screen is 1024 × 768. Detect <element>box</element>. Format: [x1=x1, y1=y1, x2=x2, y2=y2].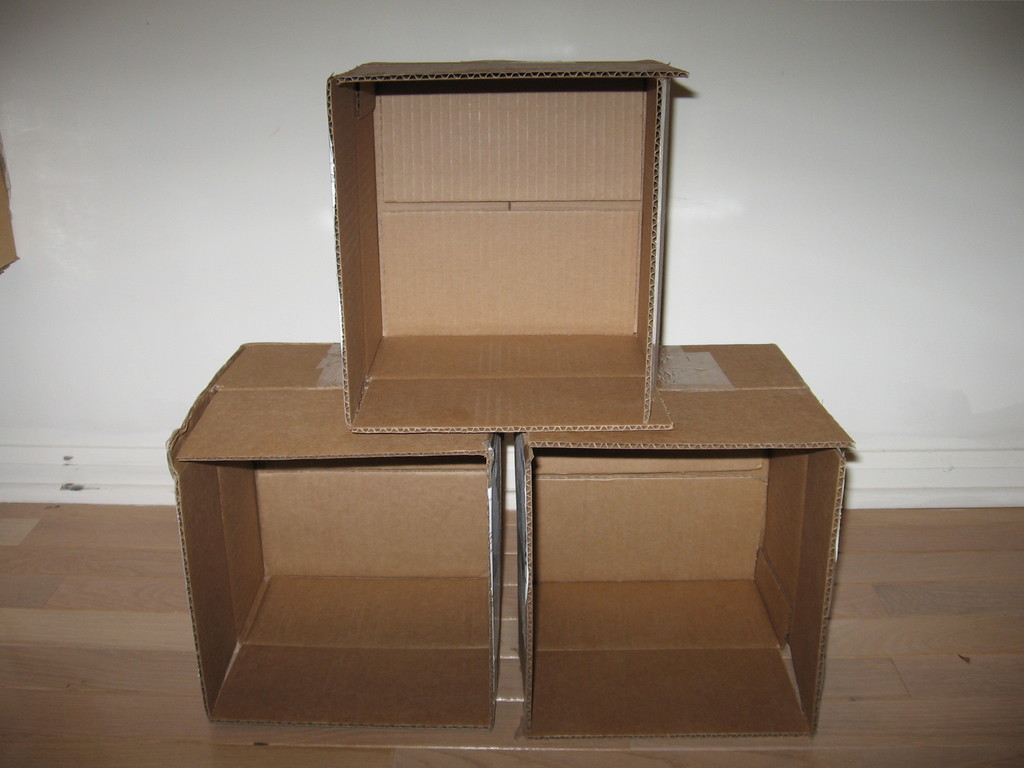
[x1=503, y1=309, x2=846, y2=738].
